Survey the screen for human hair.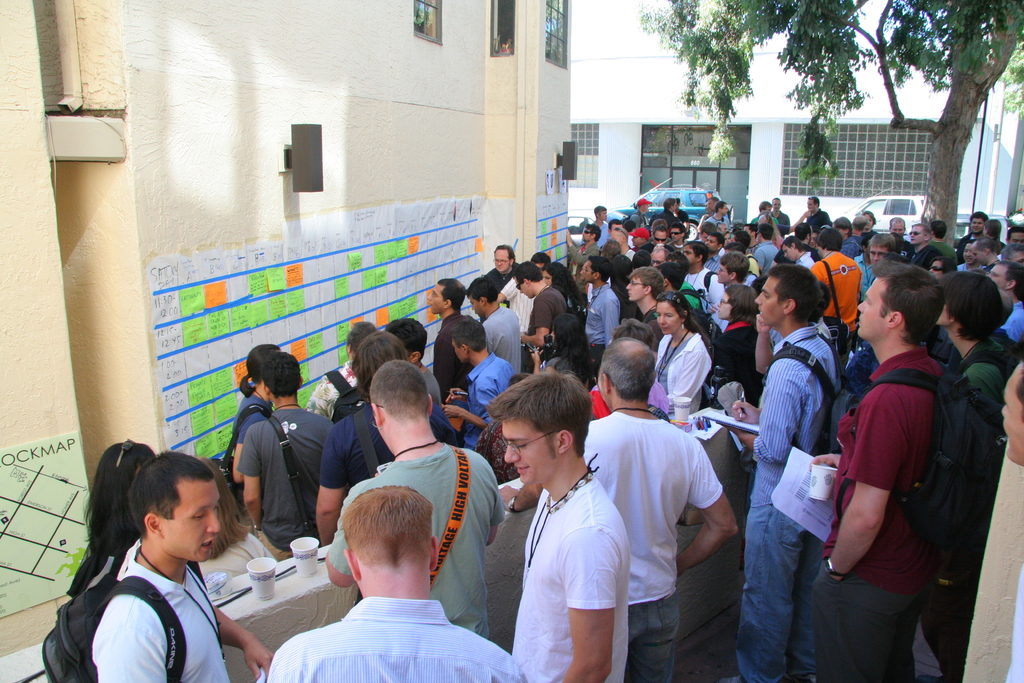
Survey found: 612,315,653,350.
